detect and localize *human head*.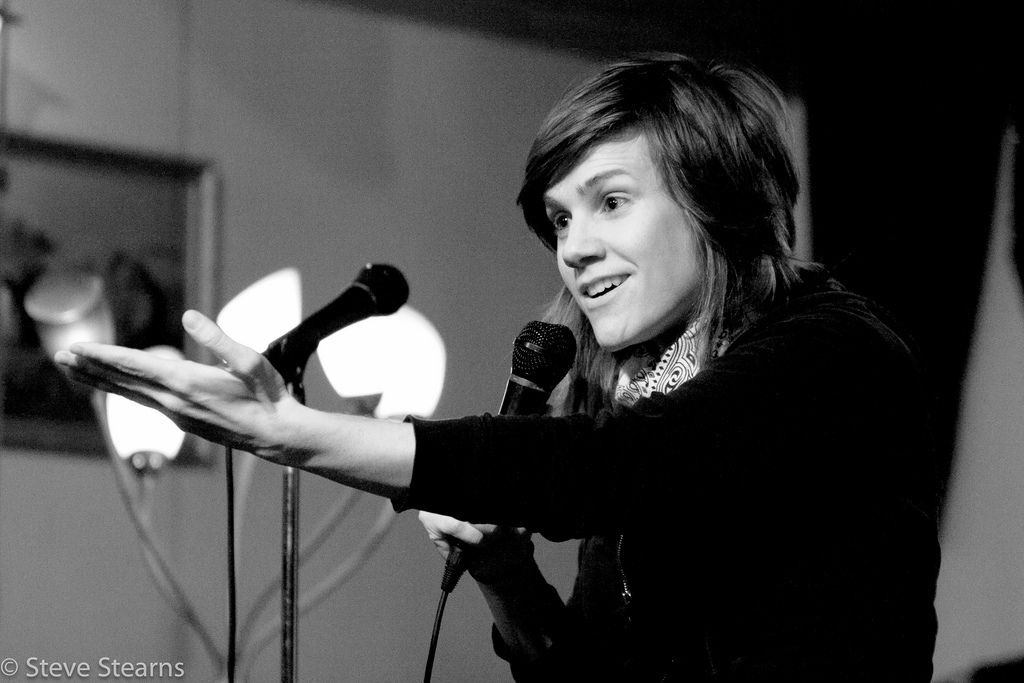
Localized at box(522, 48, 787, 354).
